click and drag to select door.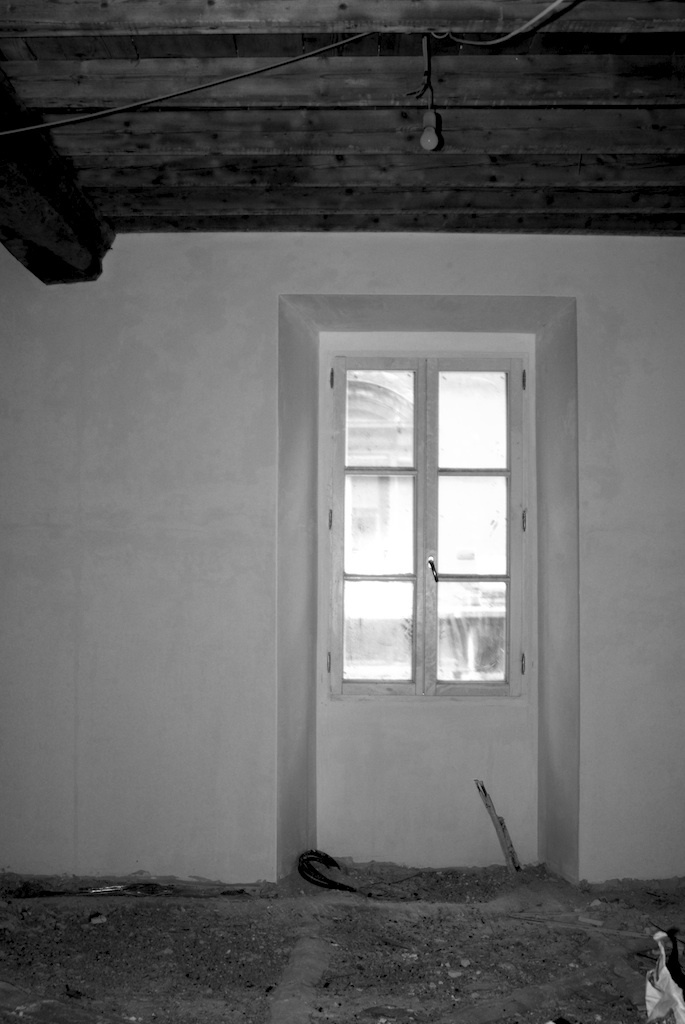
Selection: box=[313, 351, 542, 878].
